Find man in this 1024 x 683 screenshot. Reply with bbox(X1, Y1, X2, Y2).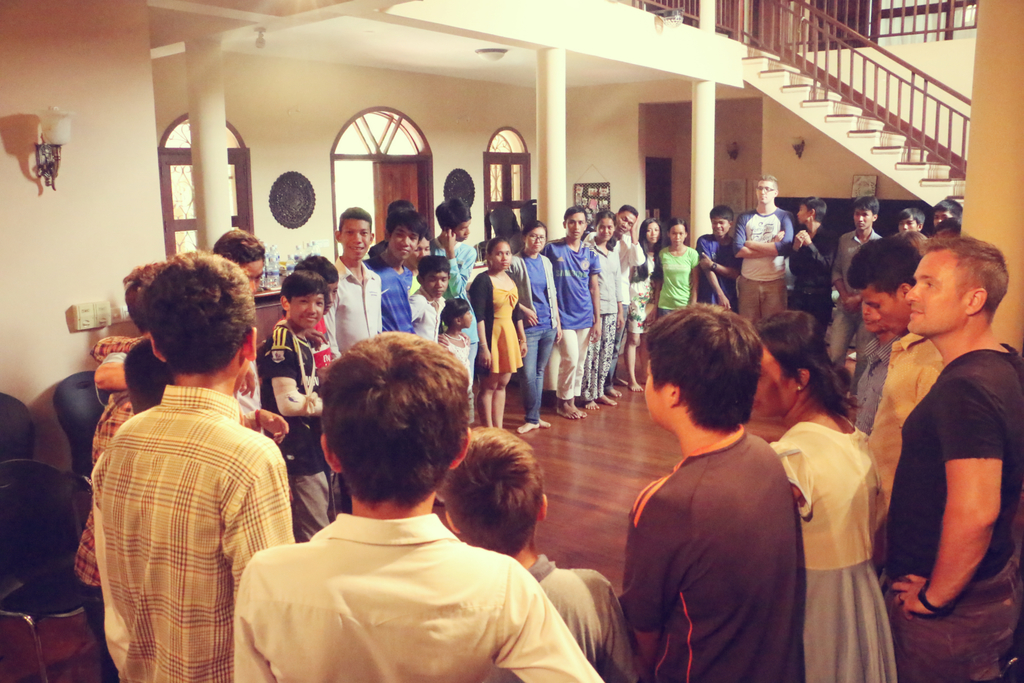
bbox(933, 202, 963, 224).
